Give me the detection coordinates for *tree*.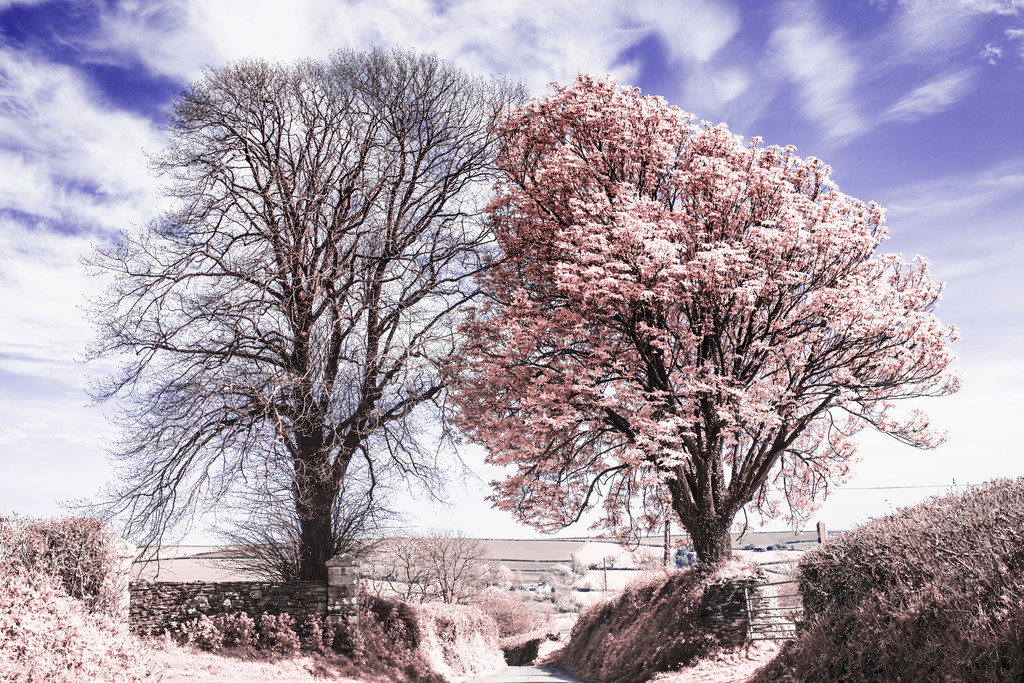
{"left": 438, "top": 44, "right": 940, "bottom": 645}.
